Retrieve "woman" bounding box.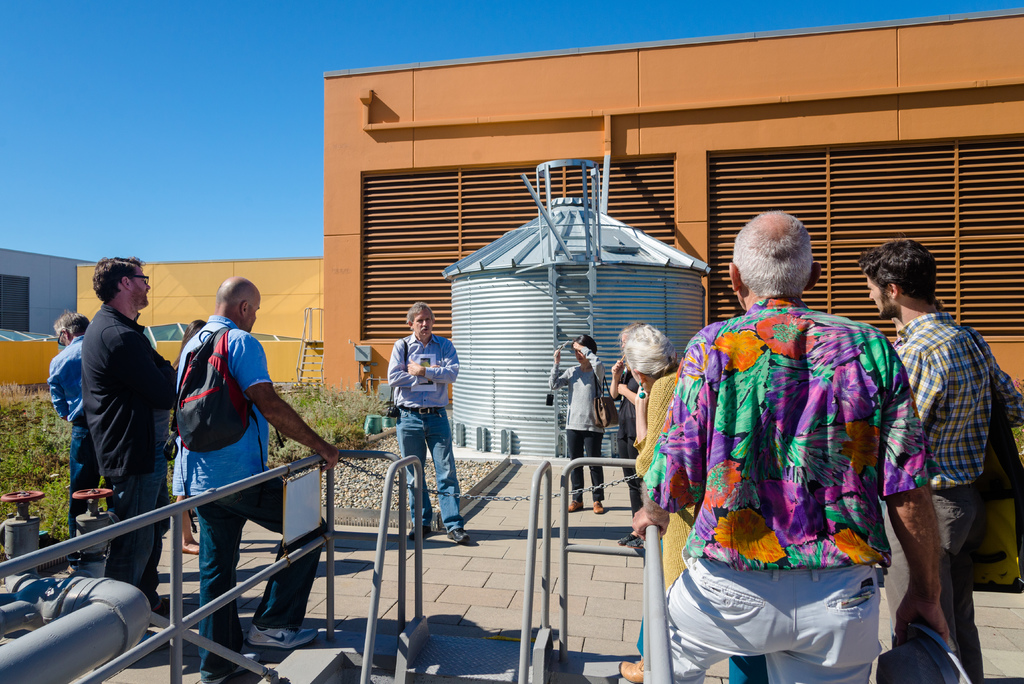
Bounding box: crop(547, 334, 607, 514).
